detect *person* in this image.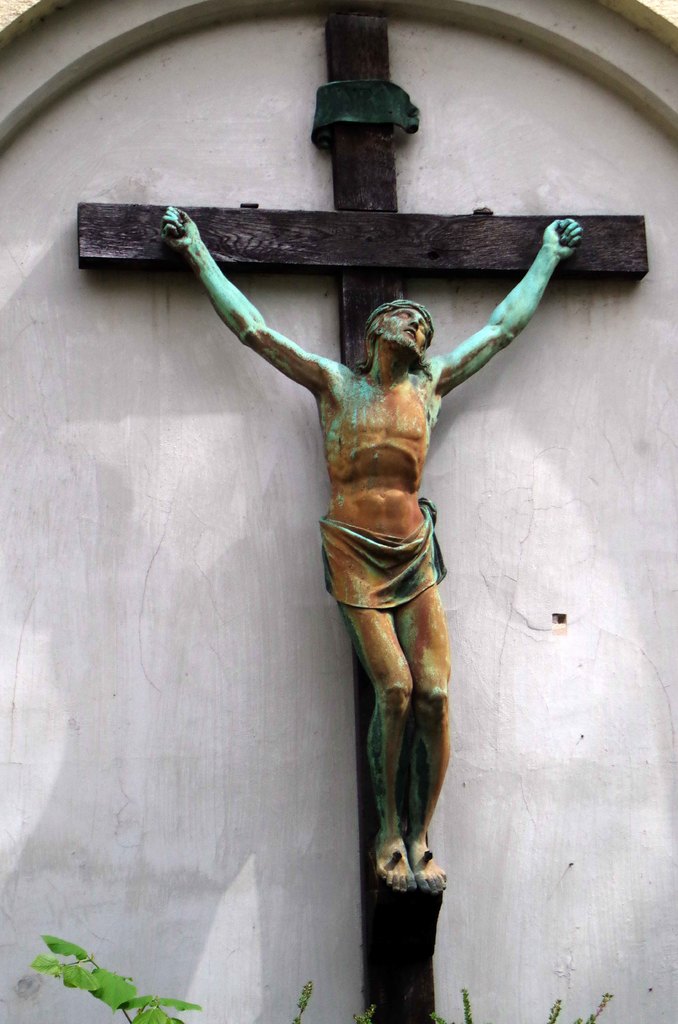
Detection: (134,142,582,954).
